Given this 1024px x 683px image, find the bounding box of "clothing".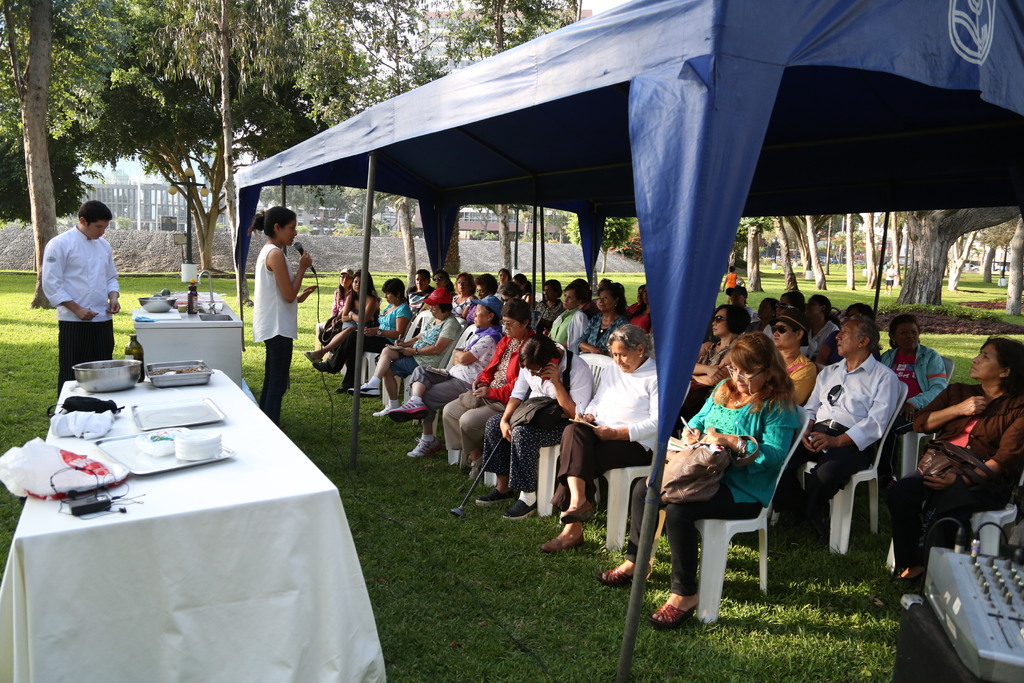
(440, 325, 537, 454).
